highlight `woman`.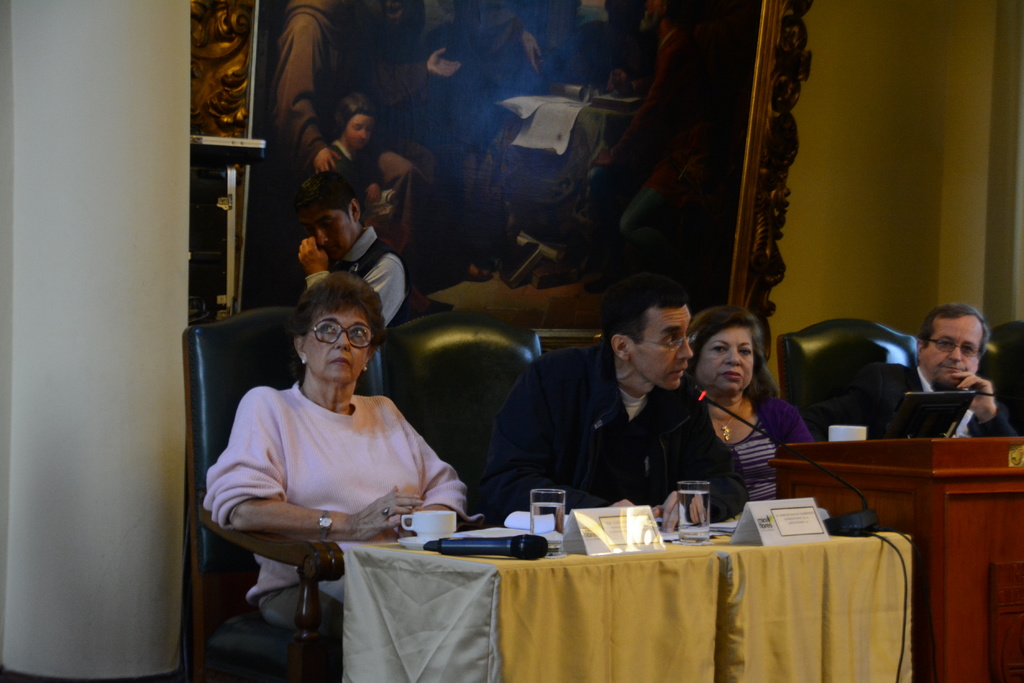
Highlighted region: select_region(673, 310, 819, 517).
